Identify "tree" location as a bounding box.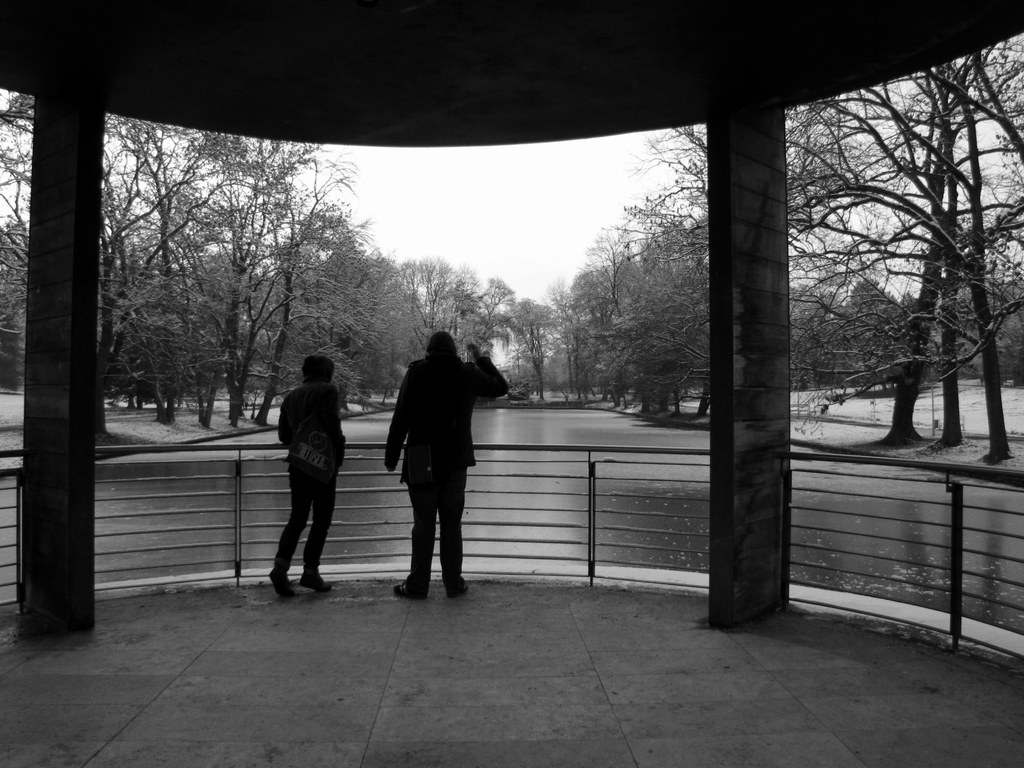
pyautogui.locateOnScreen(611, 33, 1023, 437).
